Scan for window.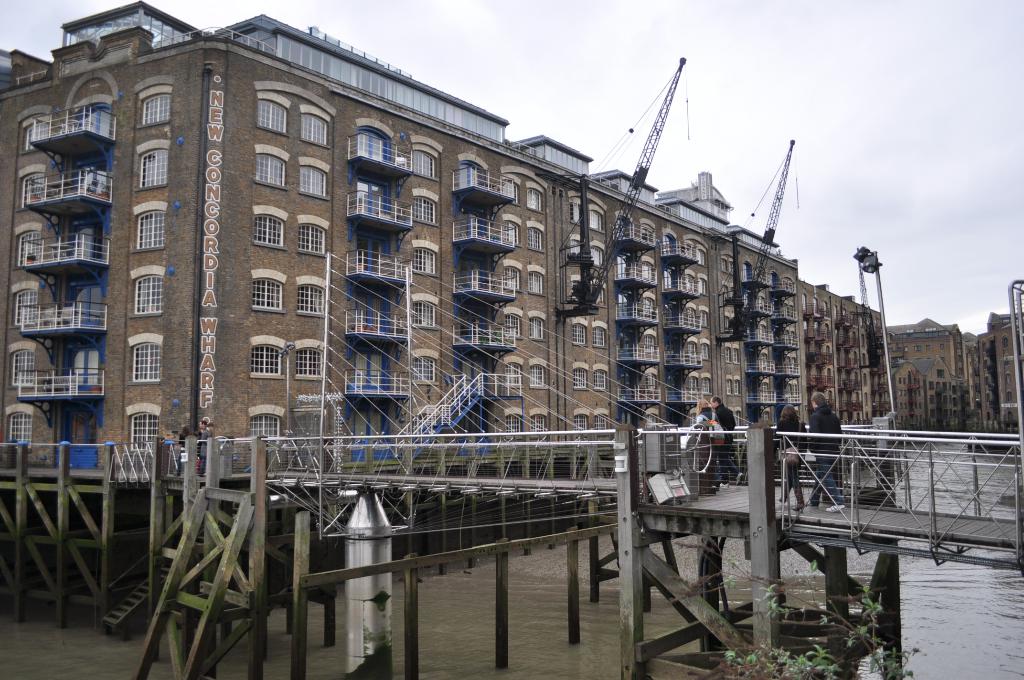
Scan result: left=355, top=122, right=396, bottom=170.
